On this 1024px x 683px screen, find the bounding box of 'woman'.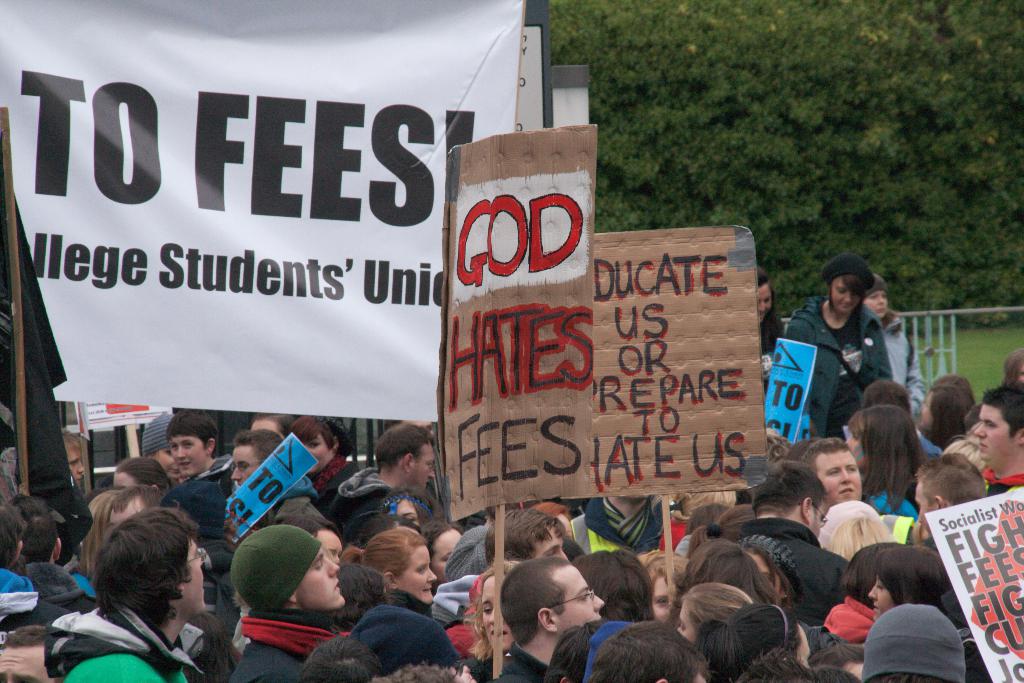
Bounding box: bbox=[754, 272, 785, 352].
